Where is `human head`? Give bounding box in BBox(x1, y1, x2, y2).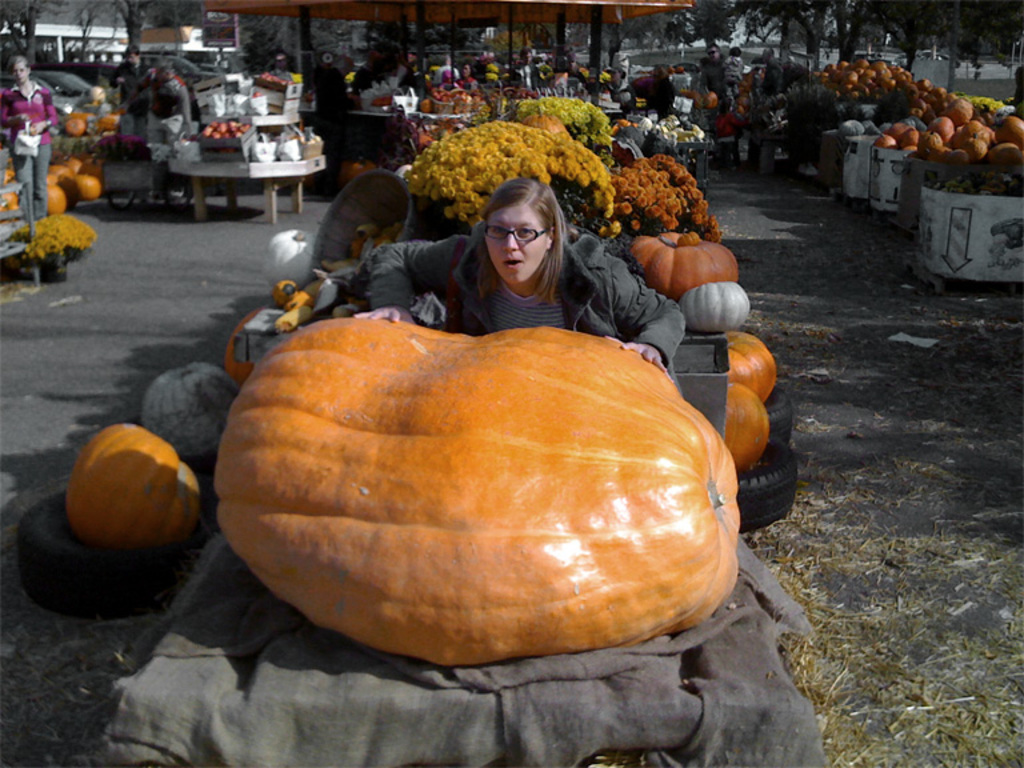
BBox(123, 47, 139, 68).
